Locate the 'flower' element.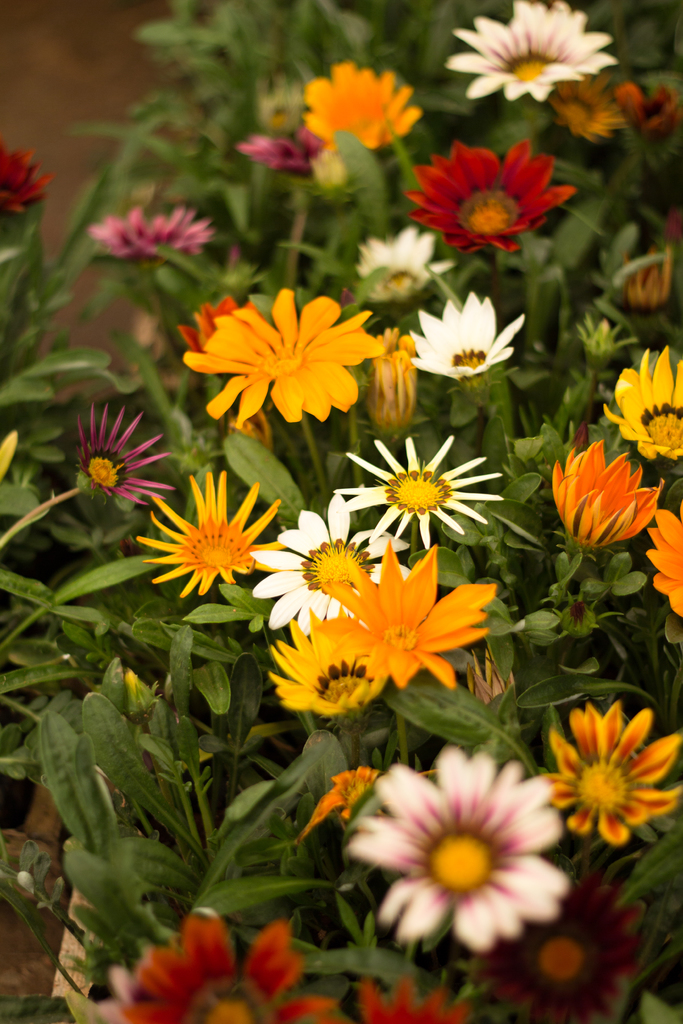
Element bbox: {"left": 470, "top": 881, "right": 647, "bottom": 1023}.
